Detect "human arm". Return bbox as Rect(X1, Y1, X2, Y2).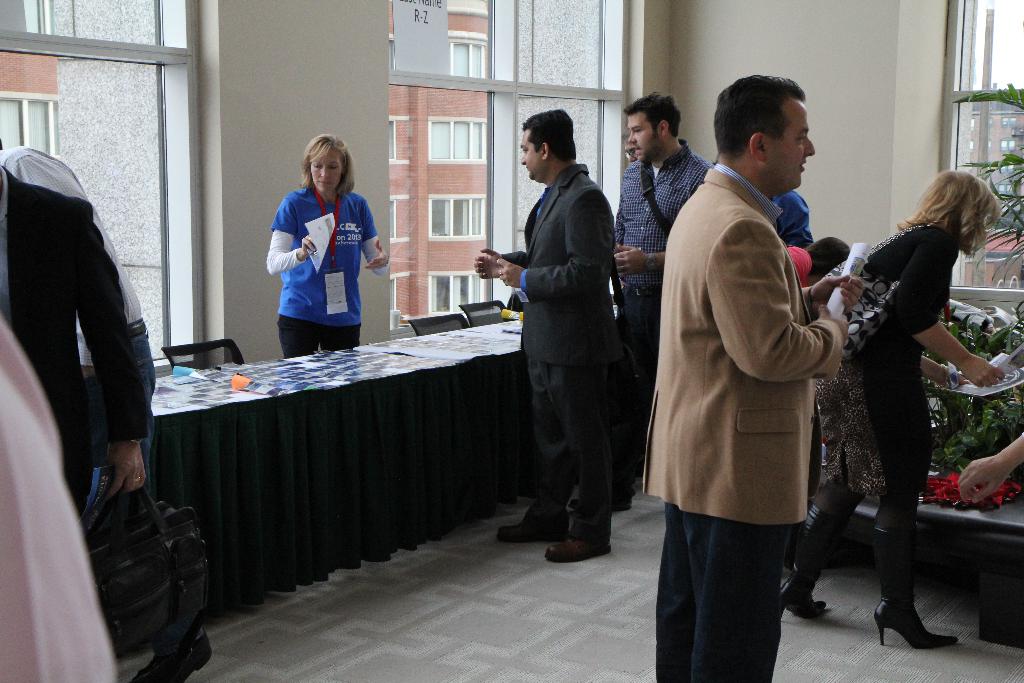
Rect(701, 213, 853, 381).
